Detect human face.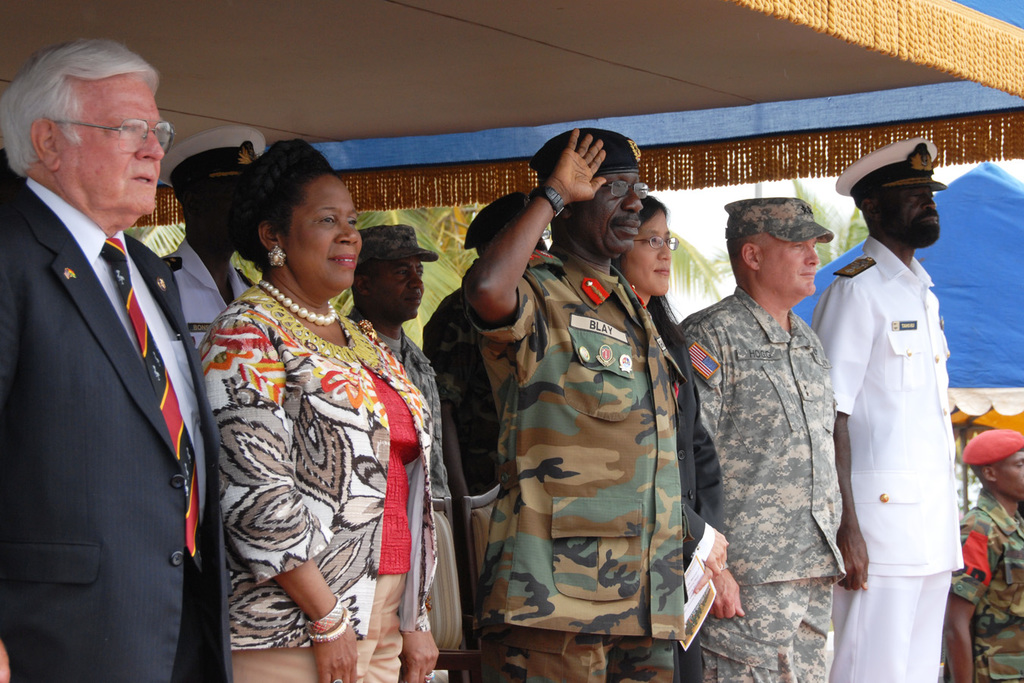
Detected at crop(370, 259, 429, 316).
